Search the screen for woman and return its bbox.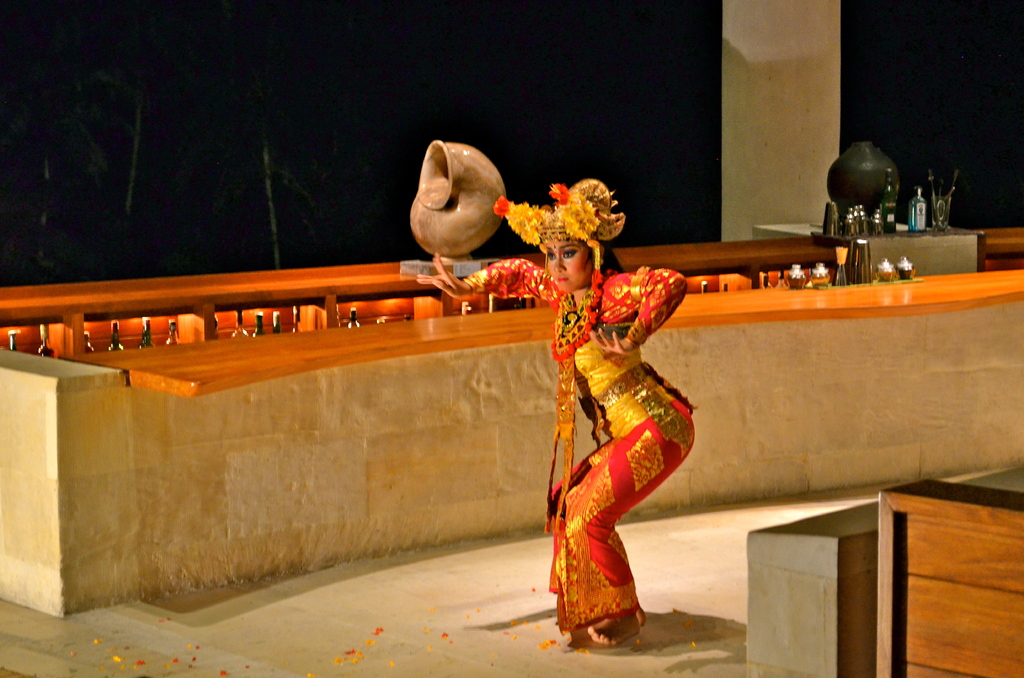
Found: pyautogui.locateOnScreen(416, 181, 694, 645).
